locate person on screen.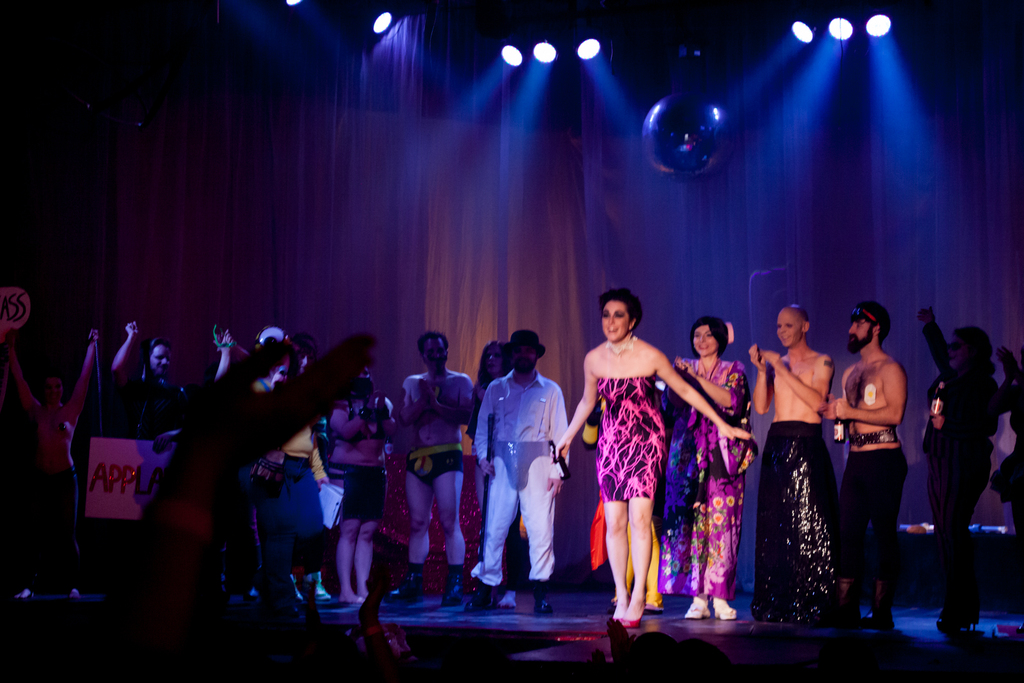
On screen at {"x1": 650, "y1": 310, "x2": 756, "y2": 620}.
